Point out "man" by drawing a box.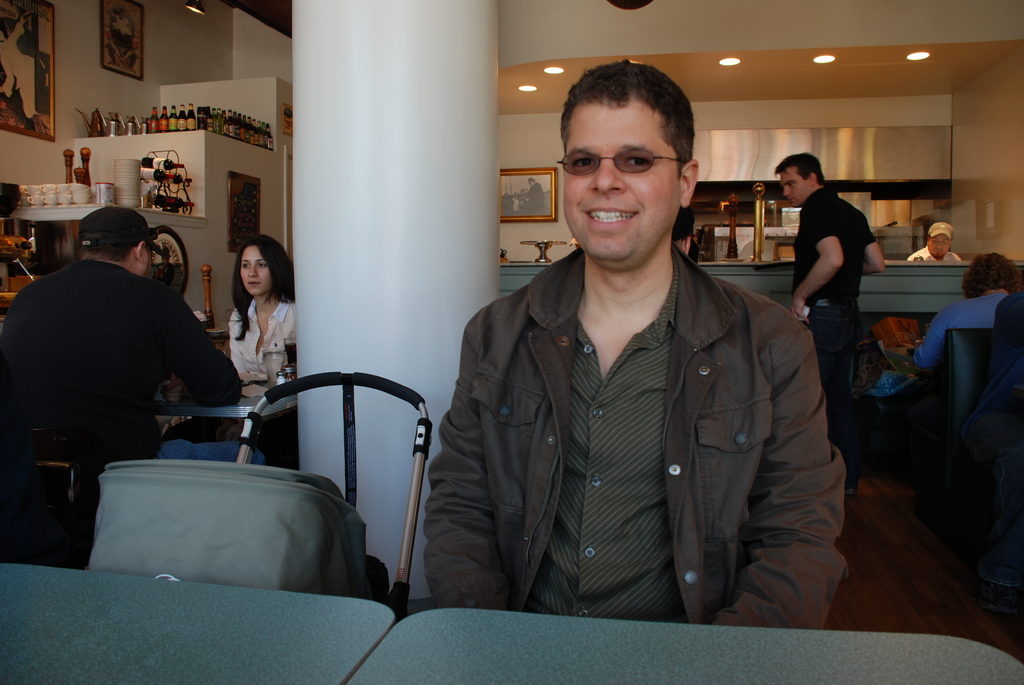
[0,204,242,553].
